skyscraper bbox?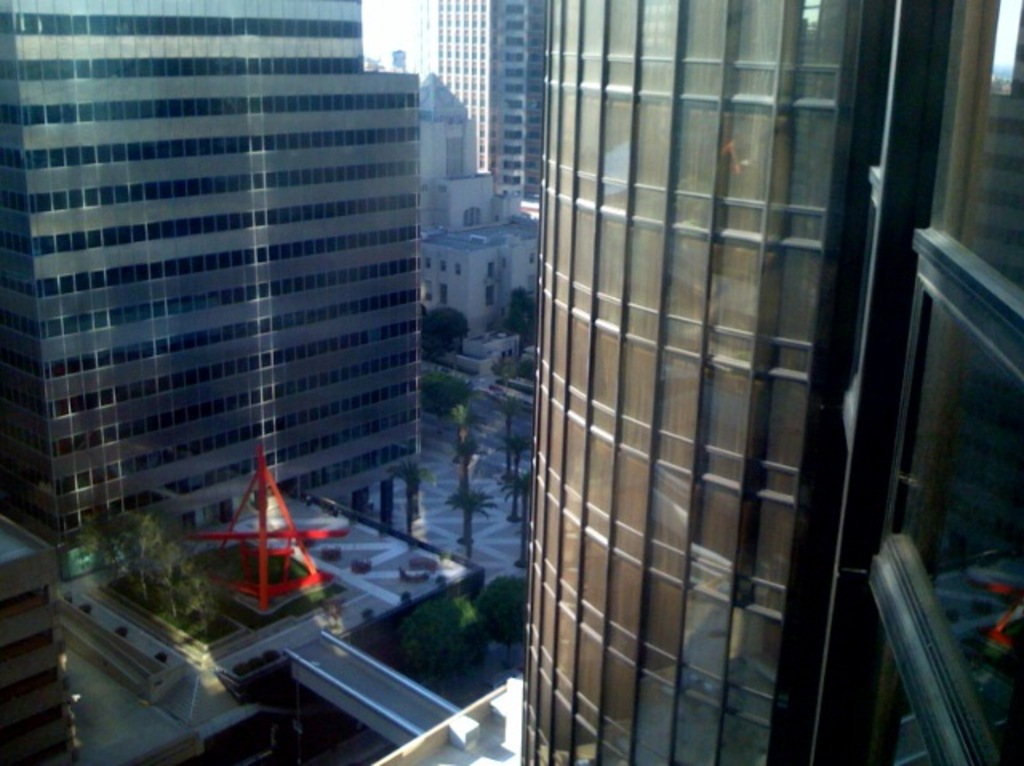
bbox=[21, 29, 474, 529]
